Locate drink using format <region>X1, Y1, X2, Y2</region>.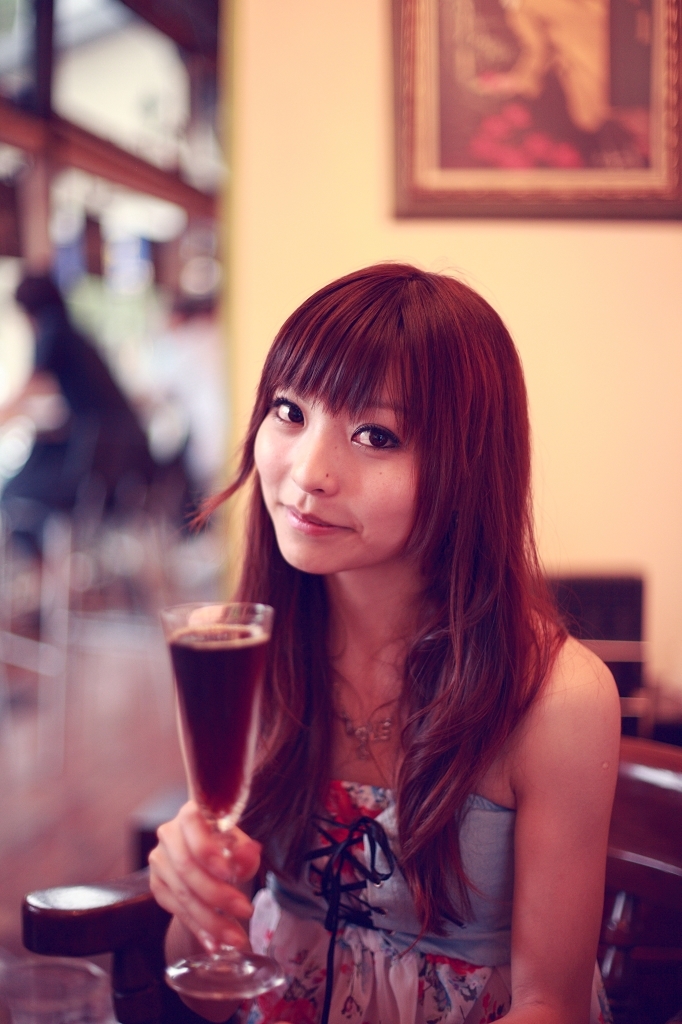
<region>158, 608, 279, 869</region>.
